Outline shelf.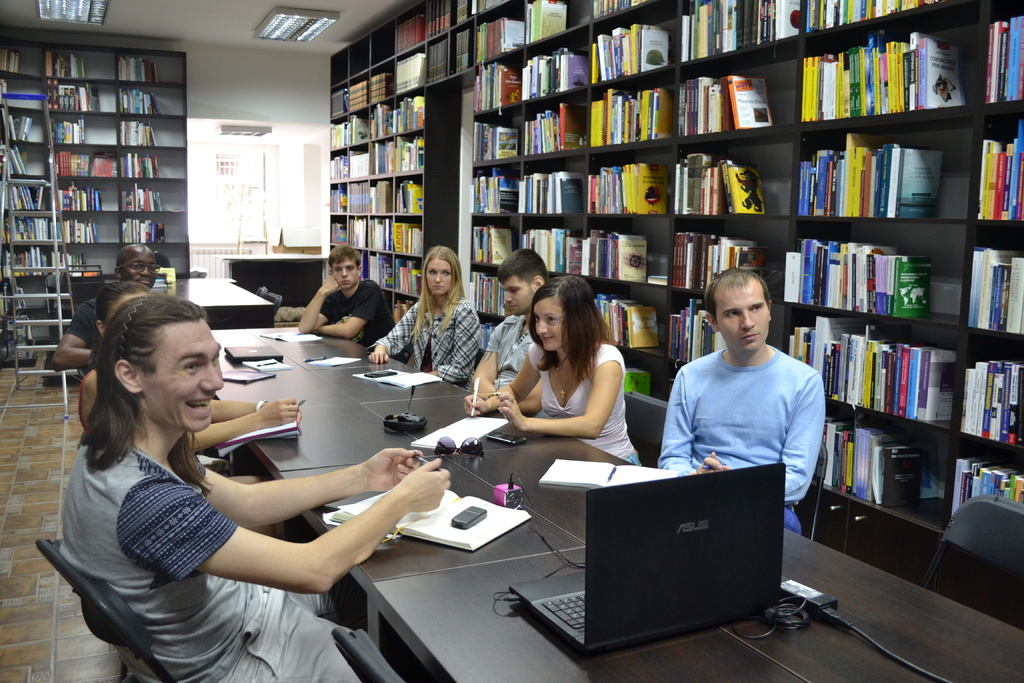
Outline: (x1=396, y1=12, x2=427, y2=54).
